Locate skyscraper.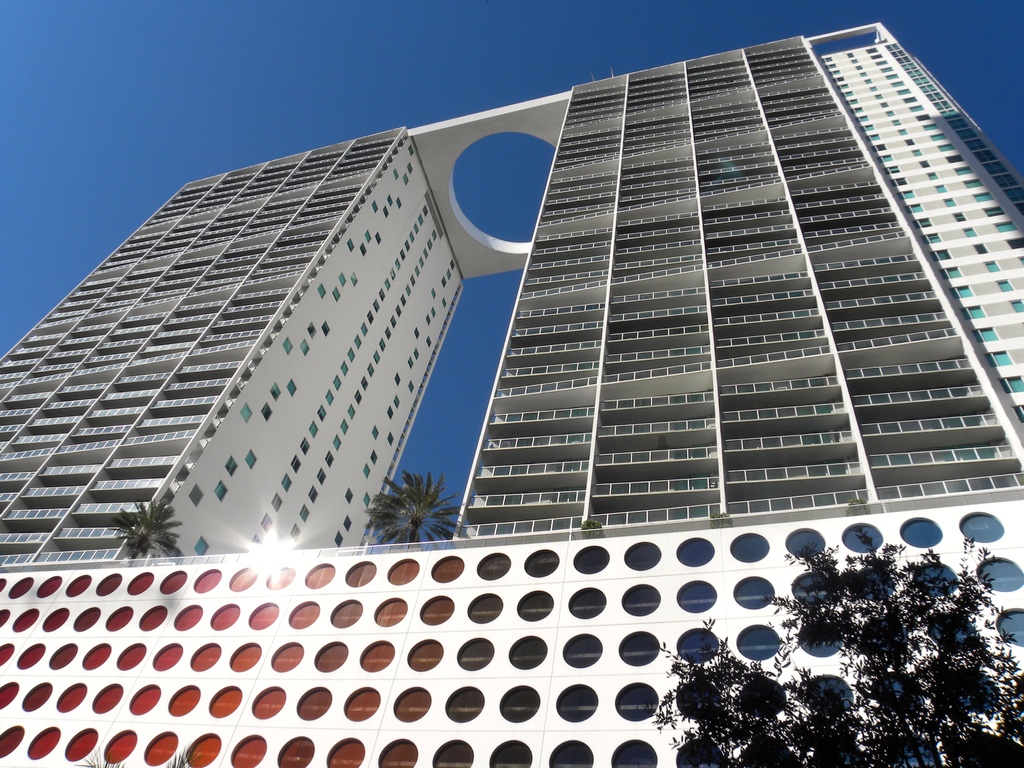
Bounding box: bbox=[457, 23, 1023, 543].
